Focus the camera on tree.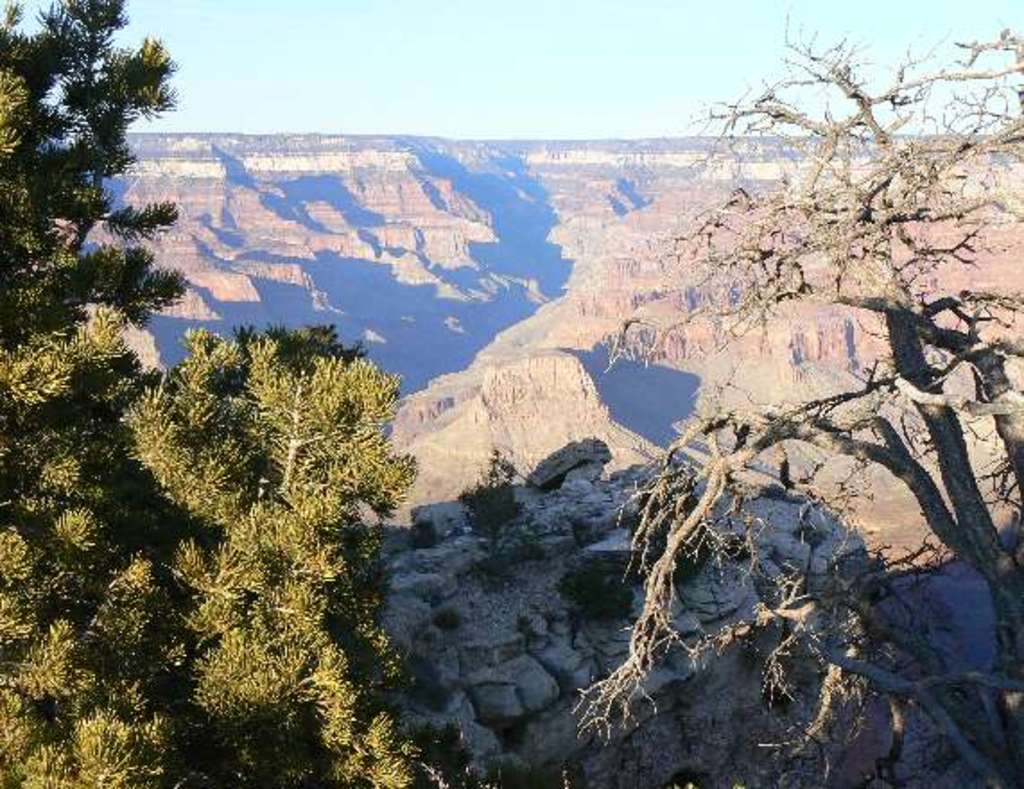
Focus region: [567,4,1022,787].
